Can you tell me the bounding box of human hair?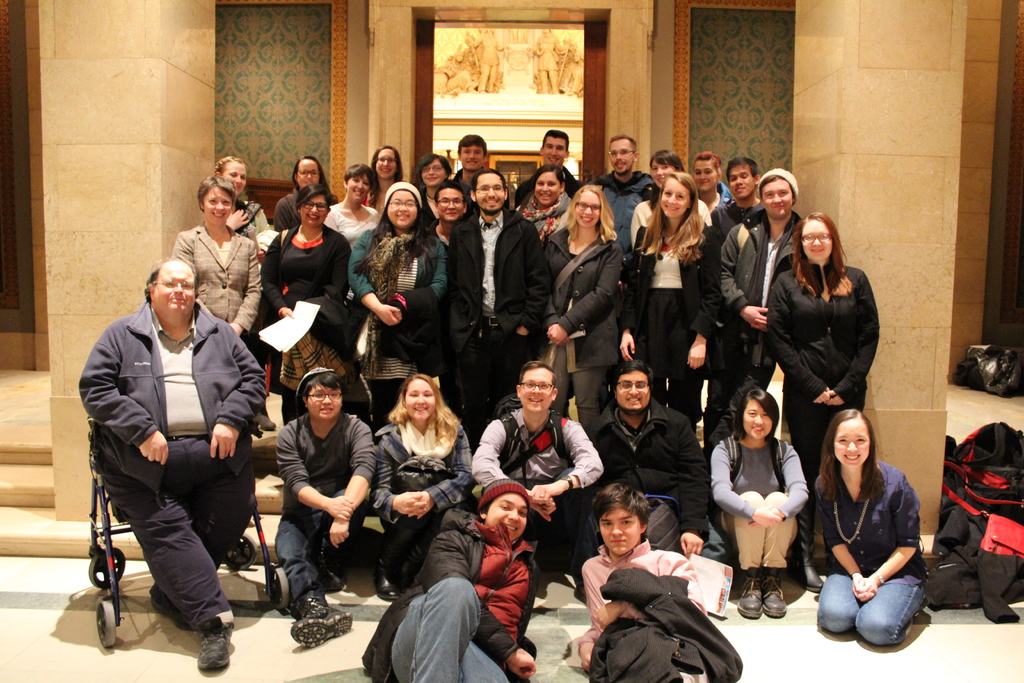
detection(372, 146, 401, 195).
